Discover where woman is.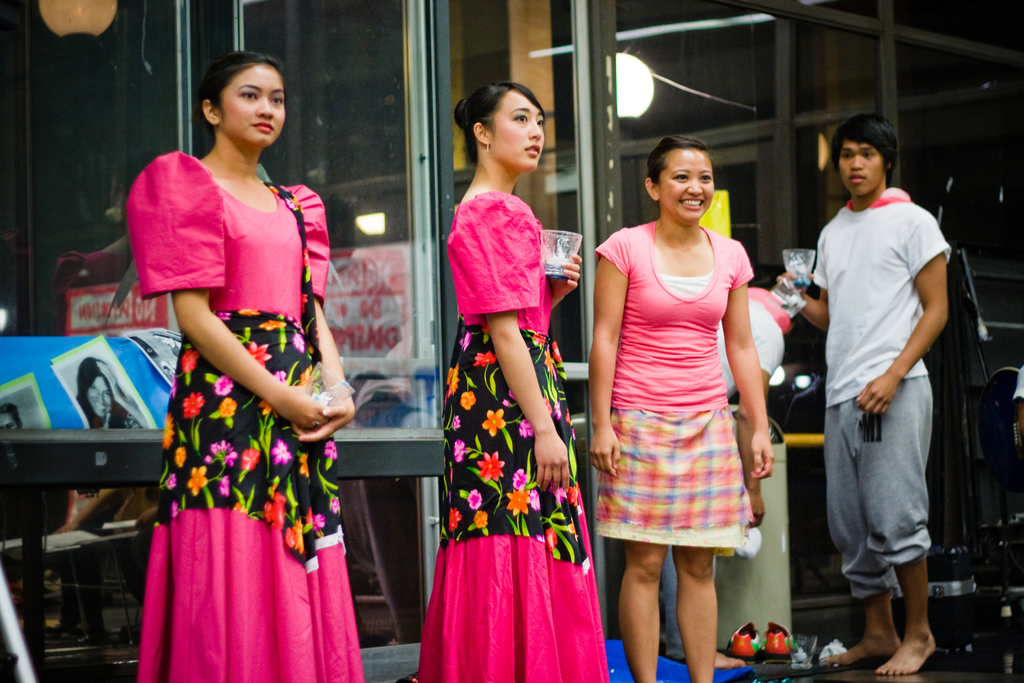
Discovered at Rect(407, 83, 617, 682).
